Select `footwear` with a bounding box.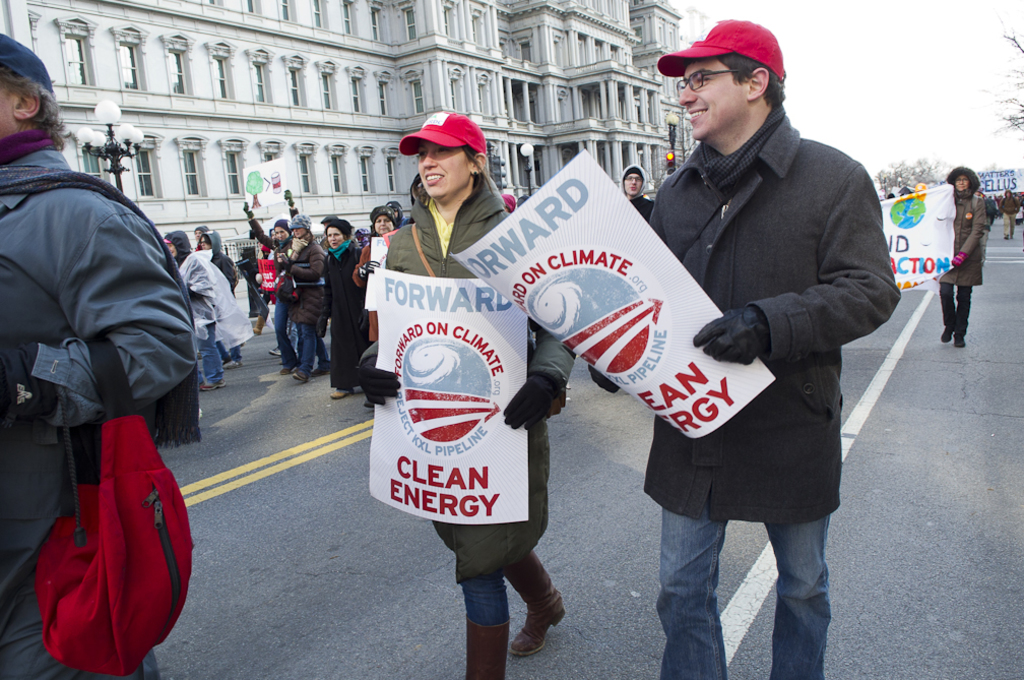
pyautogui.locateOnScreen(1009, 234, 1011, 237).
